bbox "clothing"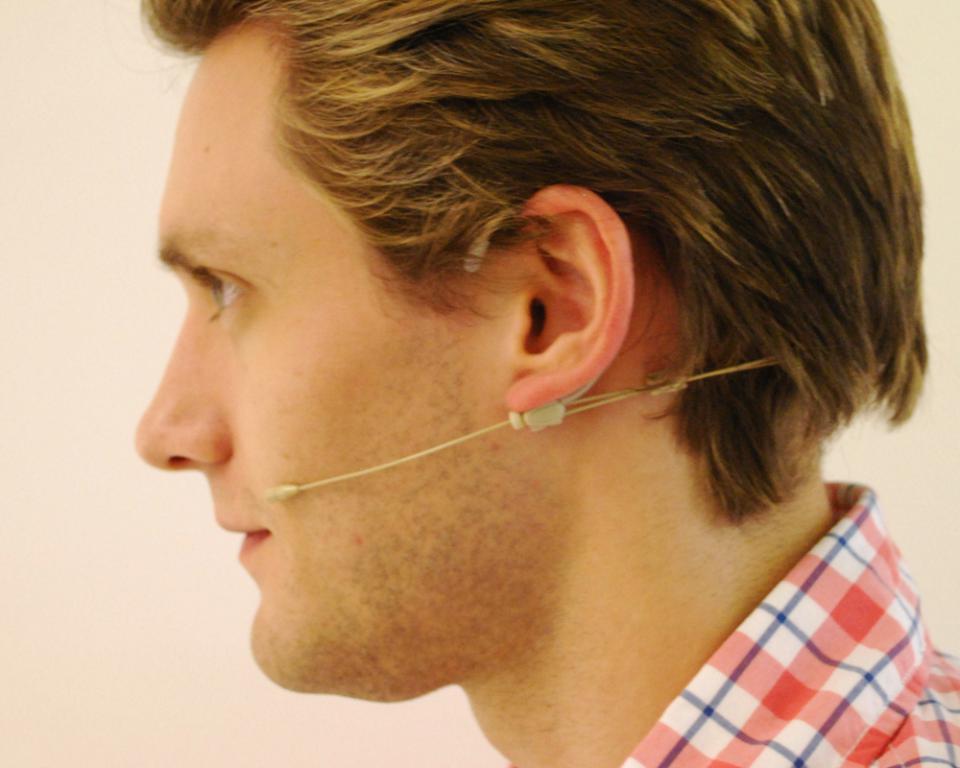
[left=584, top=464, right=949, bottom=767]
